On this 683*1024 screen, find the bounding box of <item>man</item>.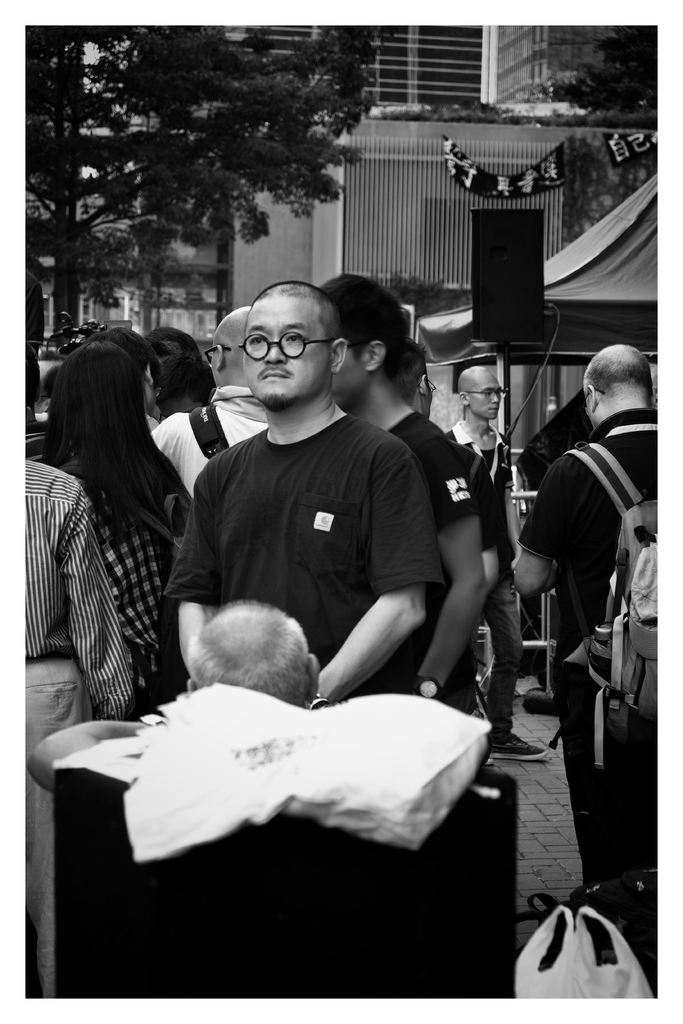
Bounding box: pyautogui.locateOnScreen(29, 591, 315, 796).
